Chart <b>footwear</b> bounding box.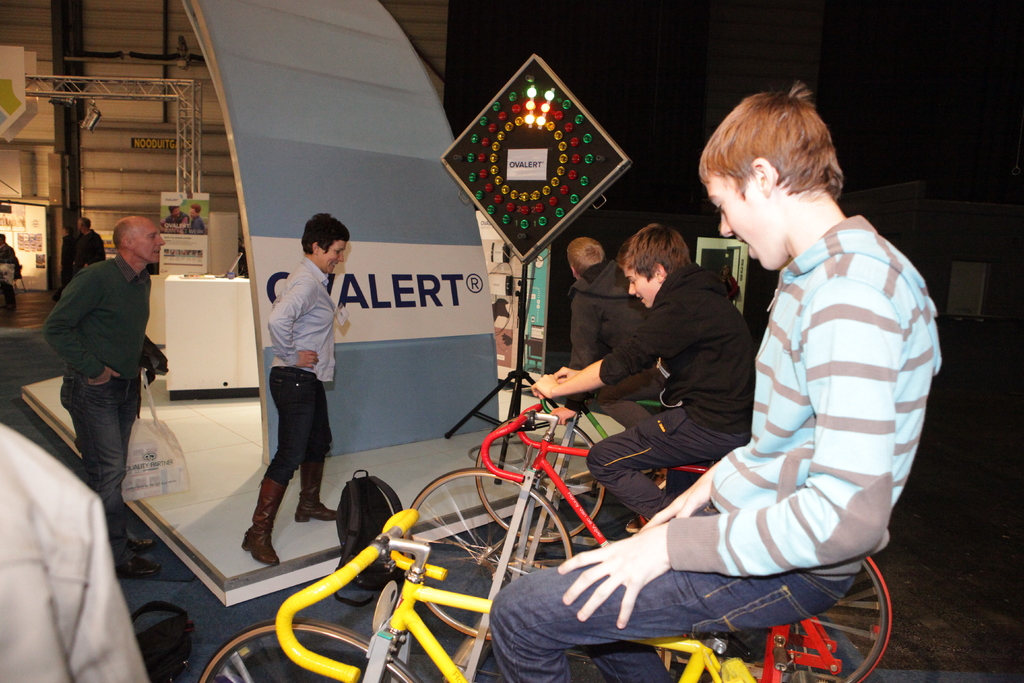
Charted: 116,550,161,579.
